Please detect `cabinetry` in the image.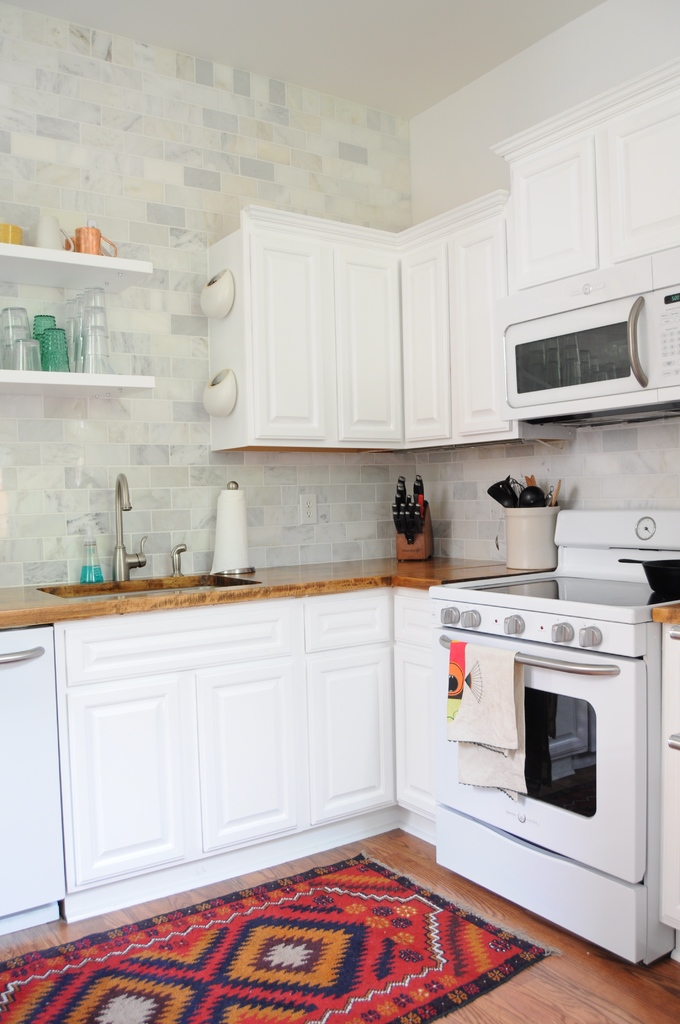
x1=0, y1=580, x2=663, y2=953.
